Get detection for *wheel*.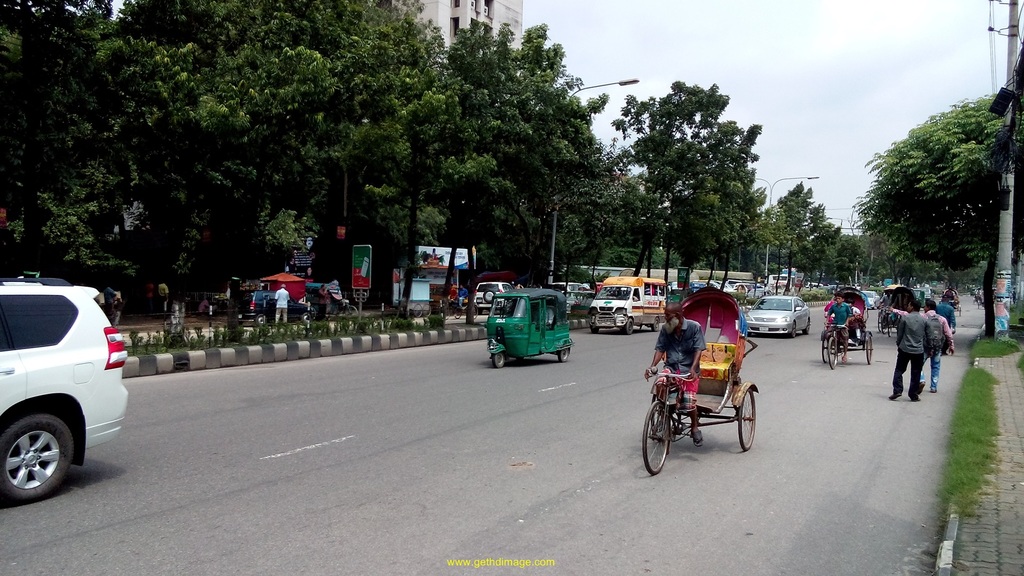
Detection: rect(0, 406, 82, 513).
